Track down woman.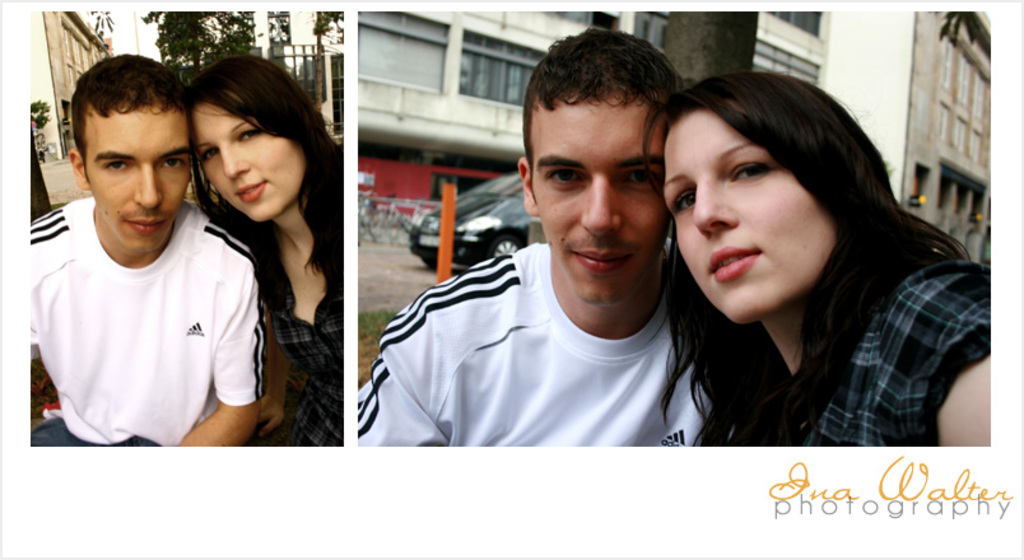
Tracked to BBox(661, 66, 1005, 453).
